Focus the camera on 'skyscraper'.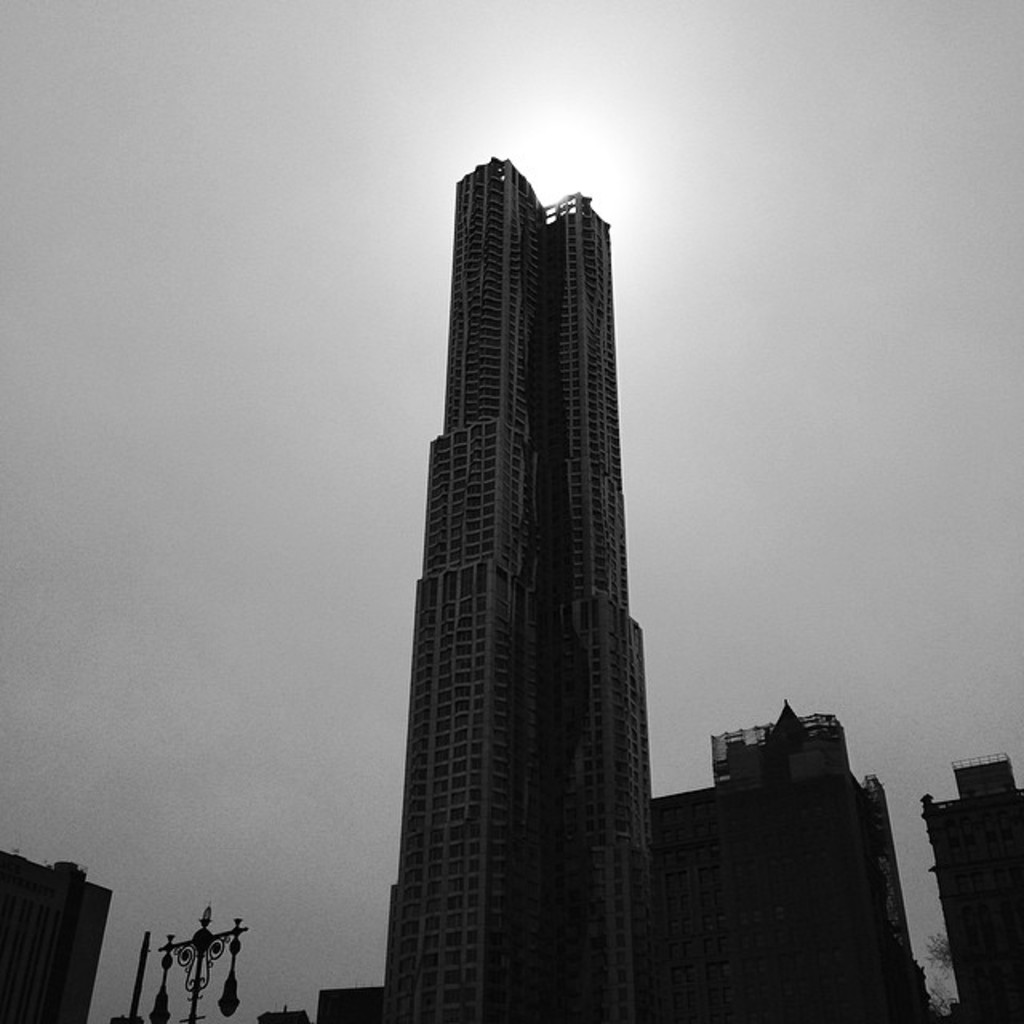
Focus region: 653, 694, 942, 1022.
